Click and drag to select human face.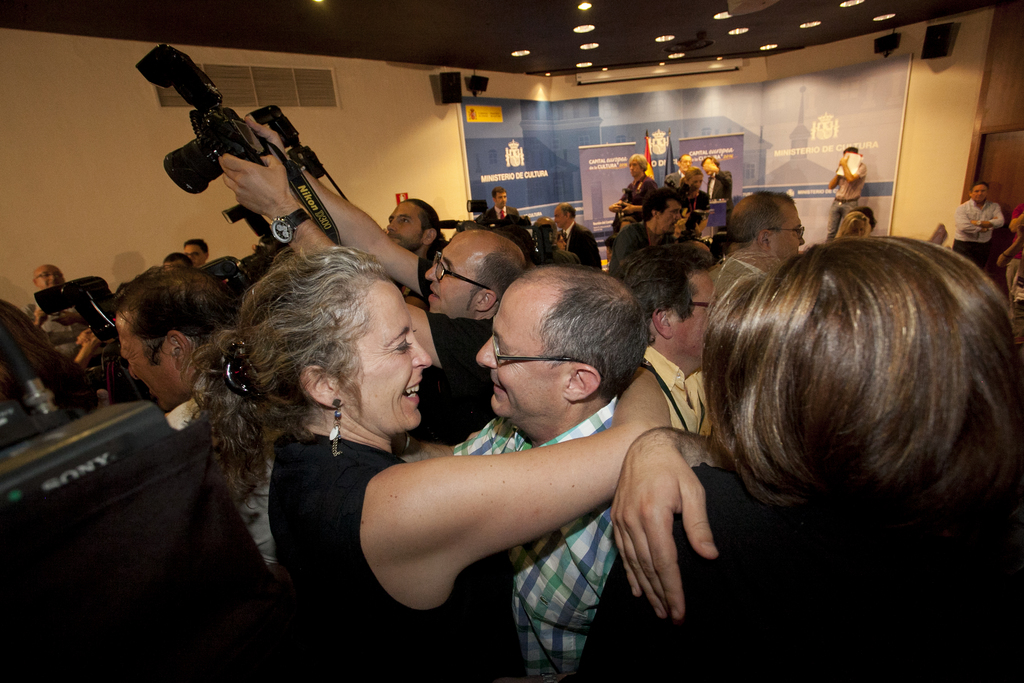
Selection: l=657, t=201, r=680, b=234.
